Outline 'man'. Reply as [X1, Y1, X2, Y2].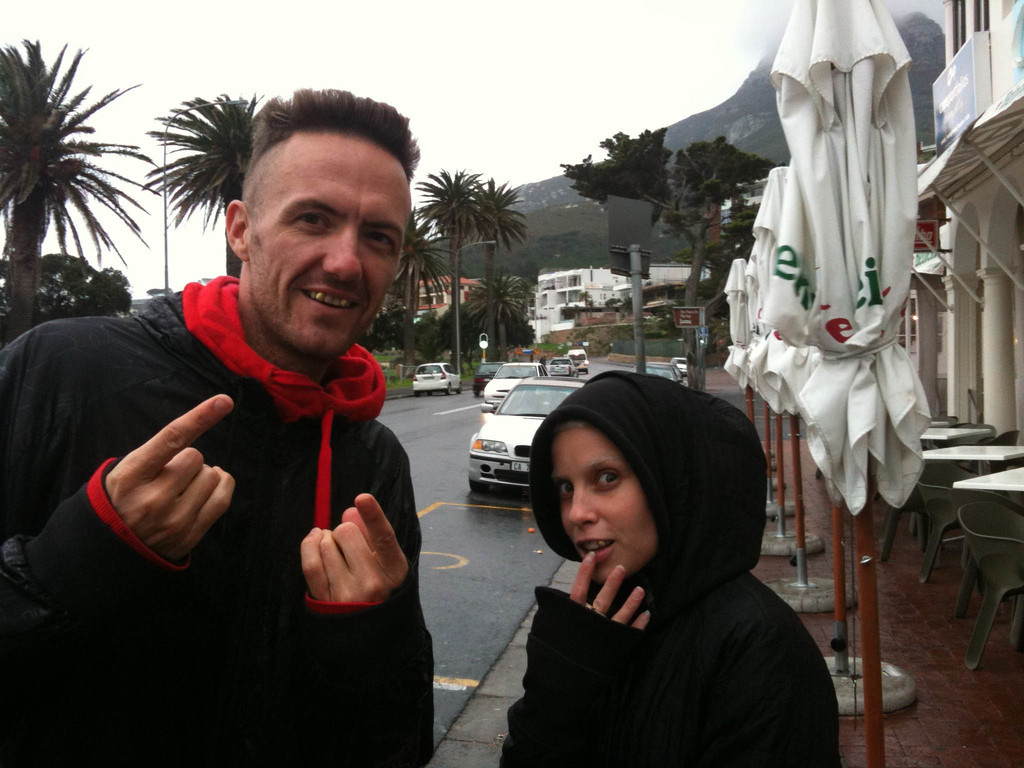
[38, 89, 464, 722].
